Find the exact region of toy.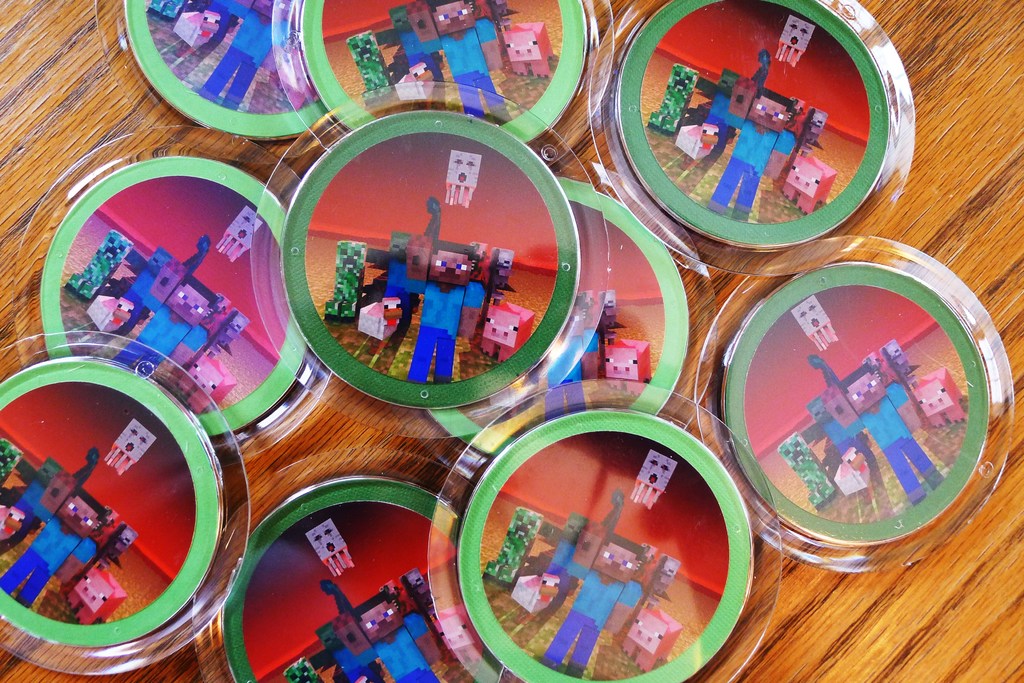
Exact region: (401, 196, 484, 369).
